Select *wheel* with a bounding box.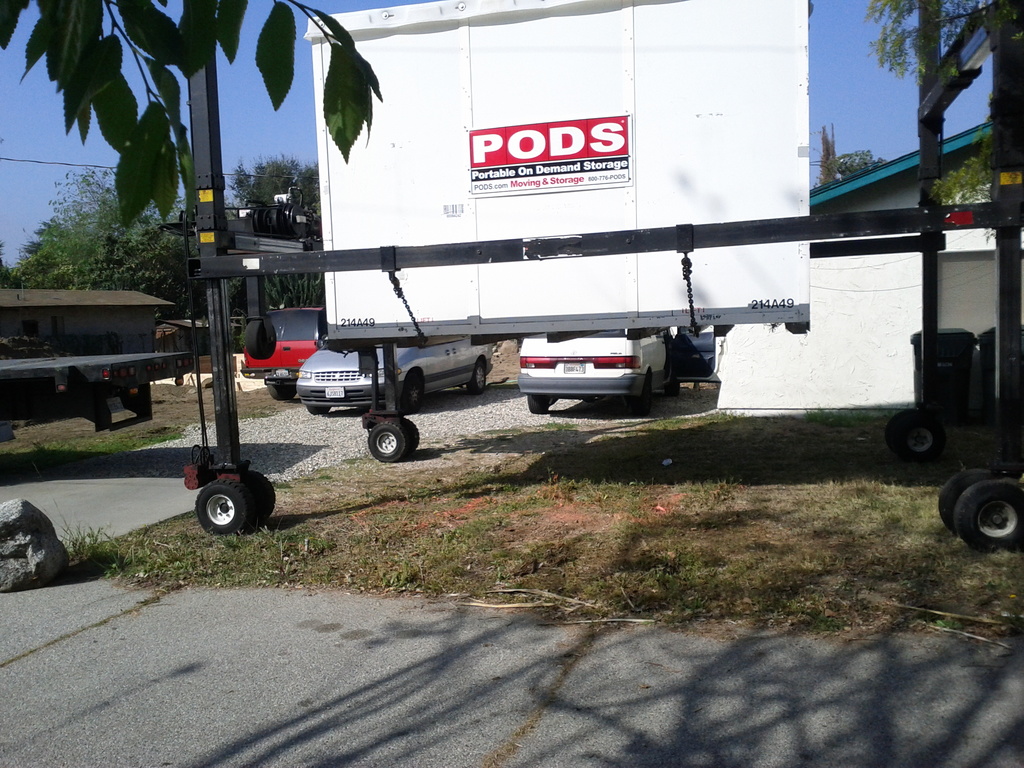
x1=933 y1=463 x2=996 y2=537.
